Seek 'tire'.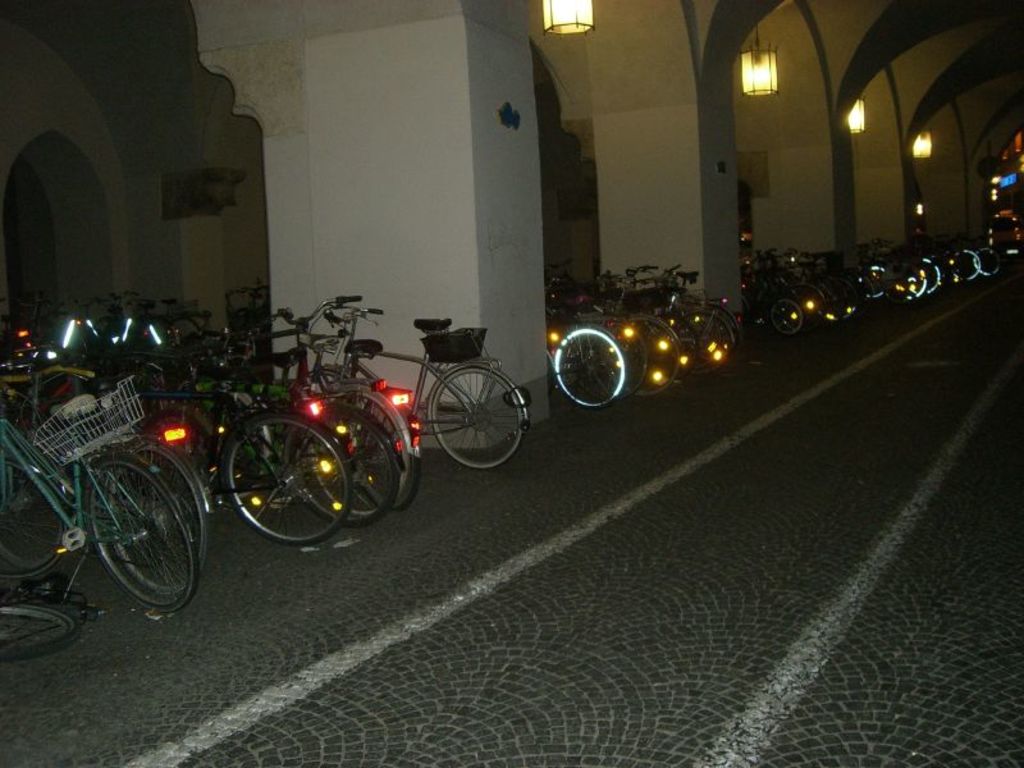
(x1=310, y1=388, x2=417, y2=515).
